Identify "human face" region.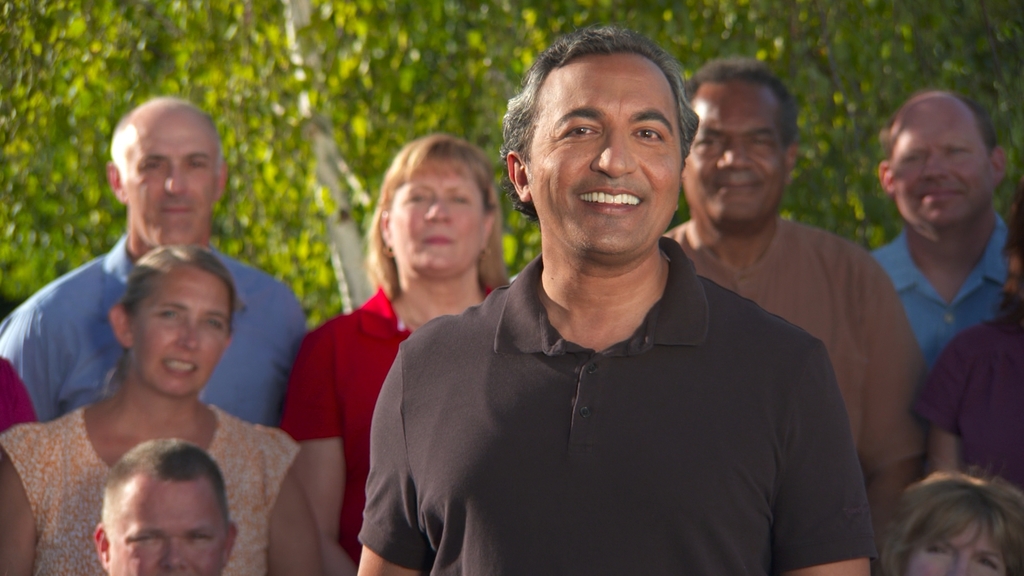
Region: box(522, 52, 683, 257).
